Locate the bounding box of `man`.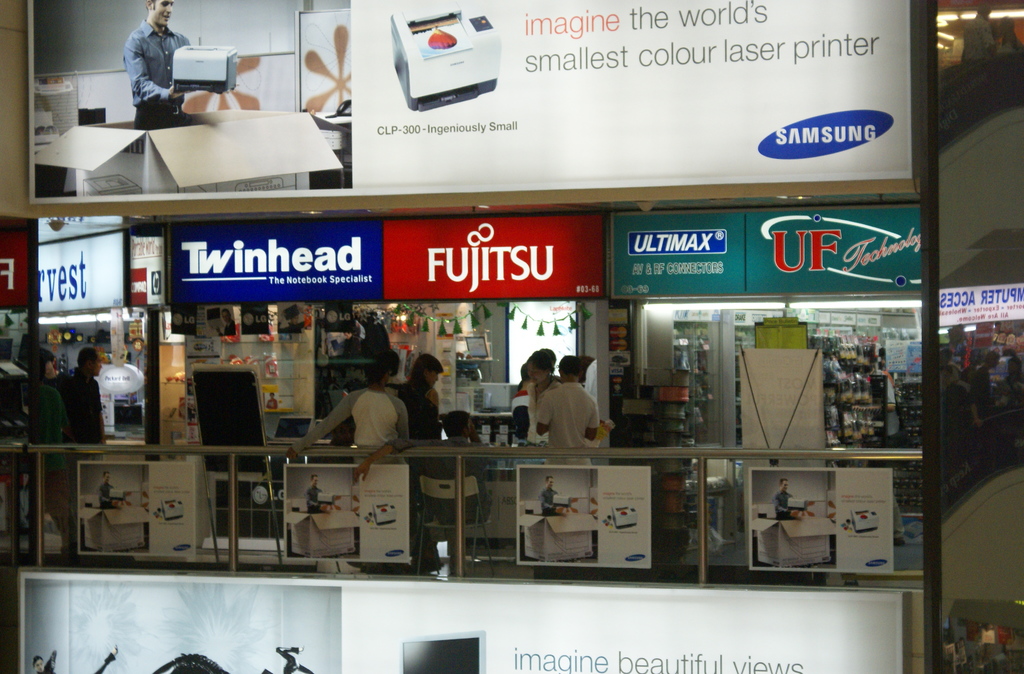
Bounding box: 304:473:324:515.
